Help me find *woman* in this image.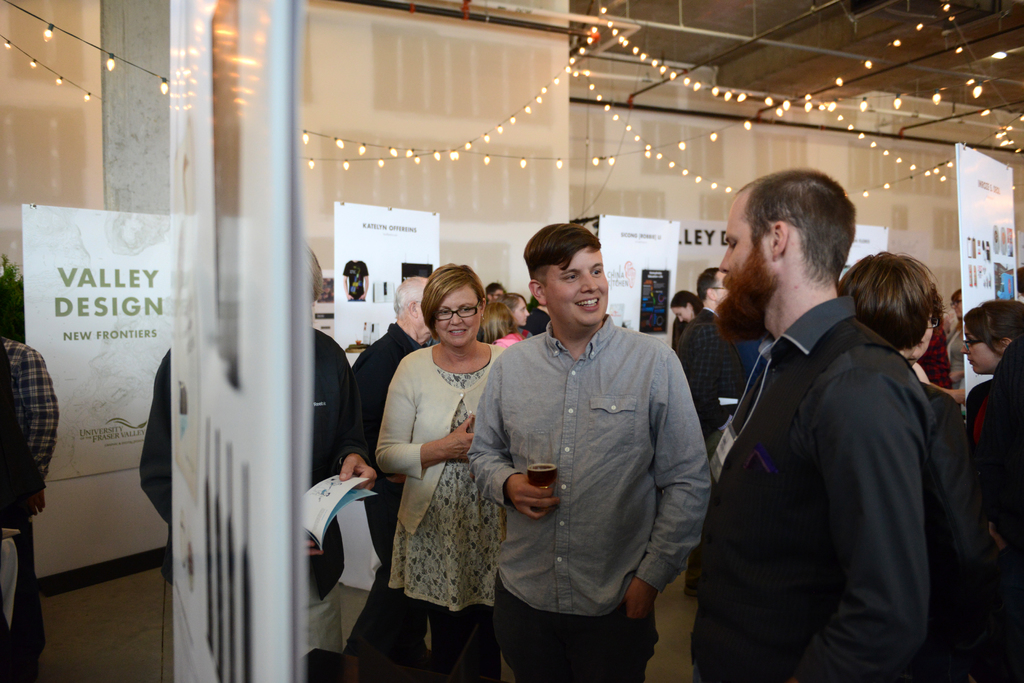
Found it: bbox(369, 269, 515, 682).
